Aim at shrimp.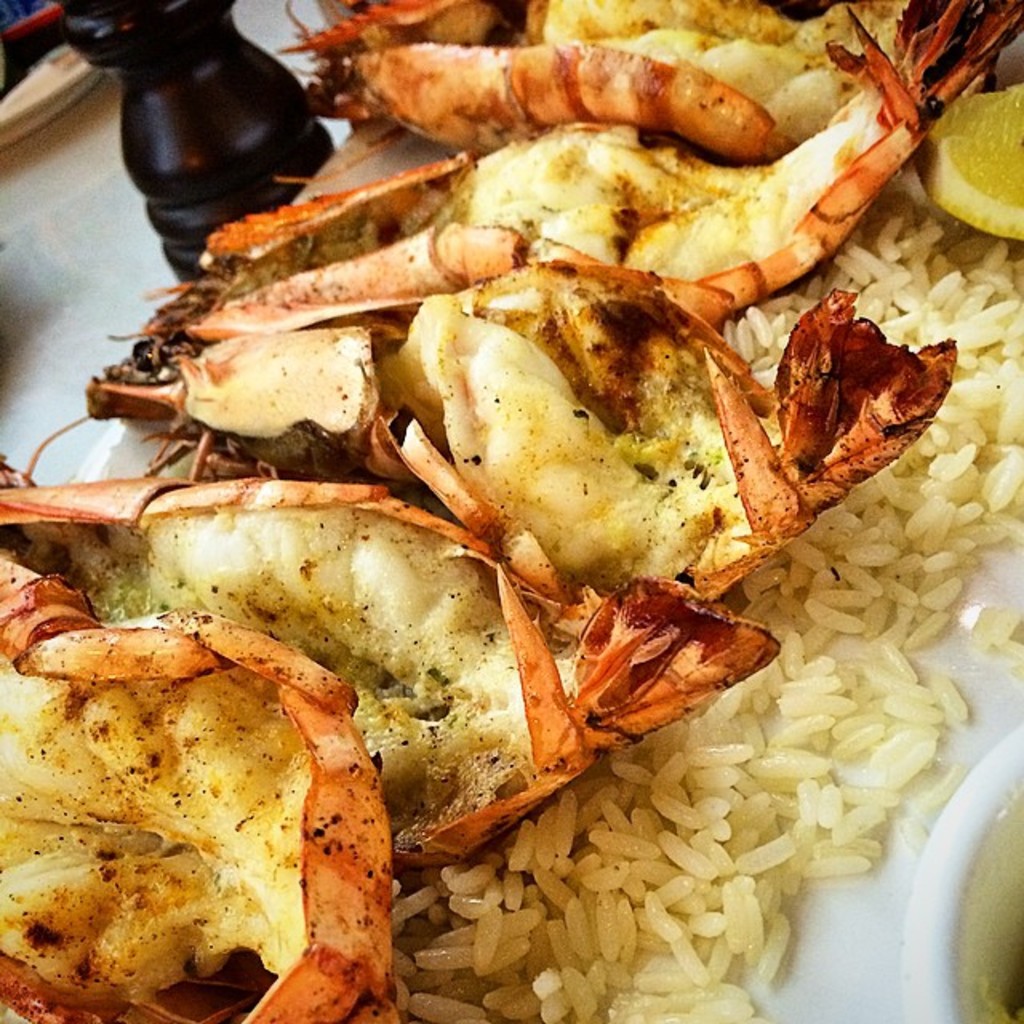
Aimed at (106, 0, 1022, 331).
